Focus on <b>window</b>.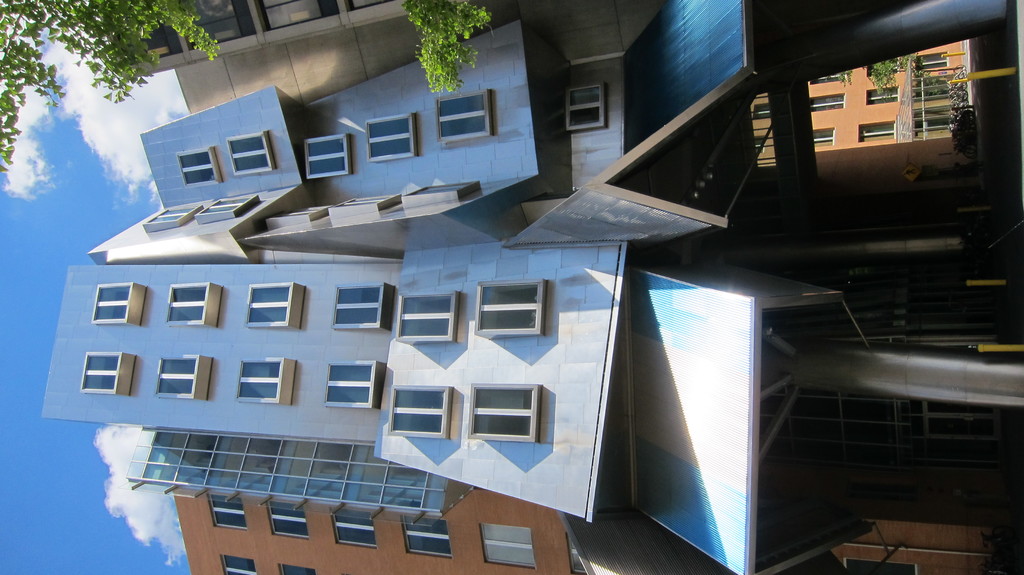
Focused at select_region(154, 357, 212, 403).
